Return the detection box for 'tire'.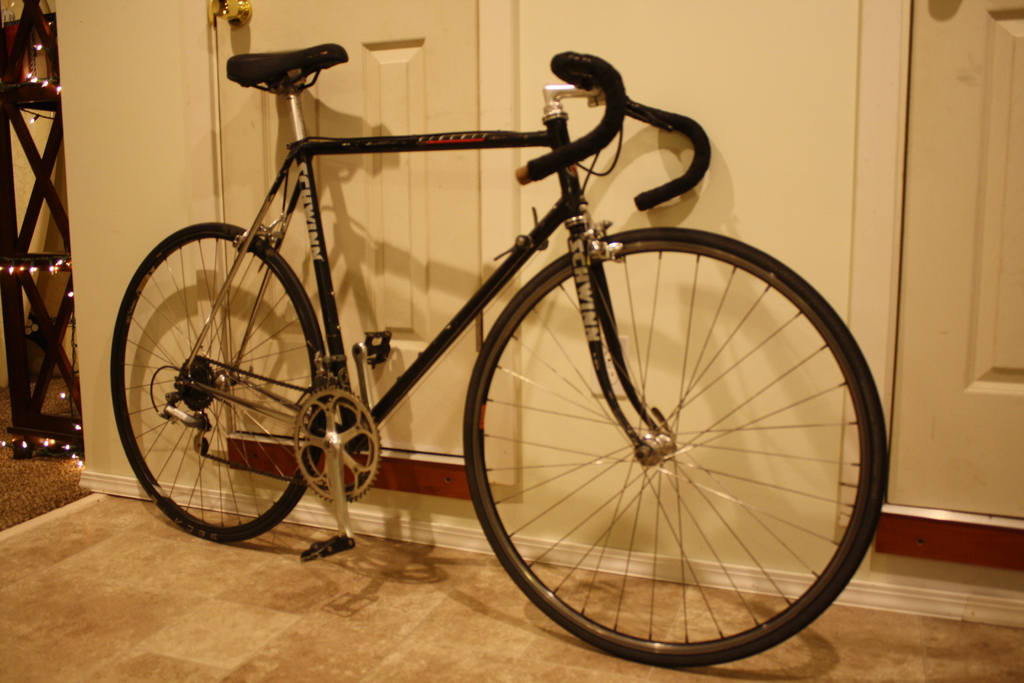
detection(109, 222, 328, 547).
